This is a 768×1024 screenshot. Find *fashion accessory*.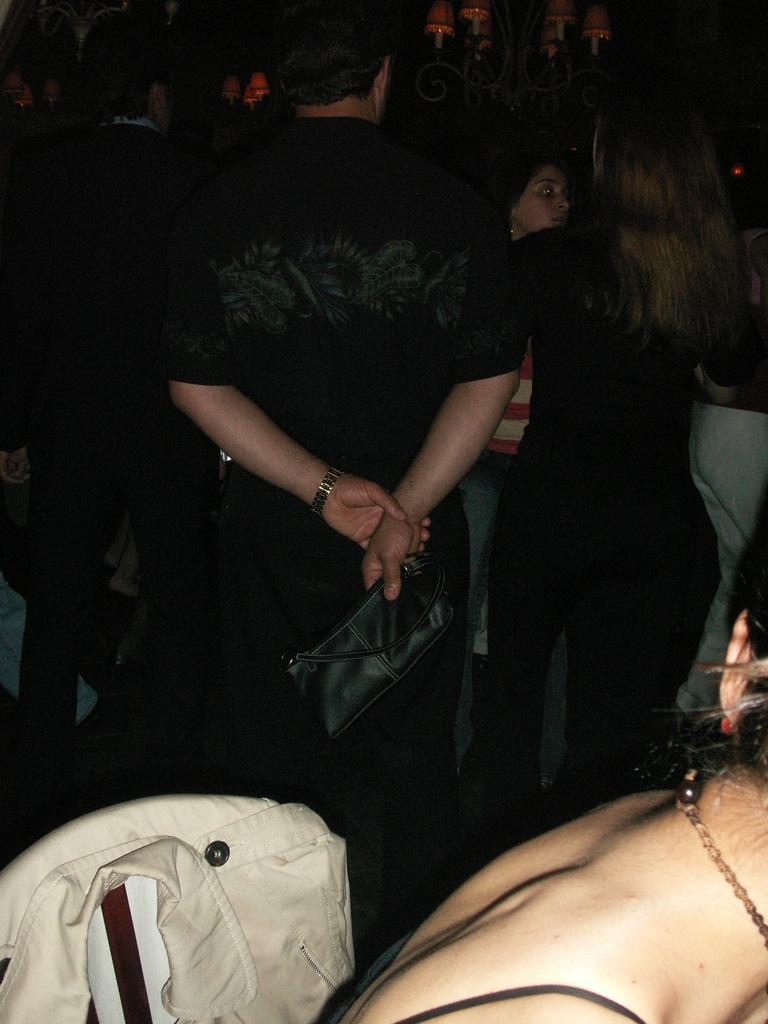
Bounding box: (304, 467, 342, 512).
